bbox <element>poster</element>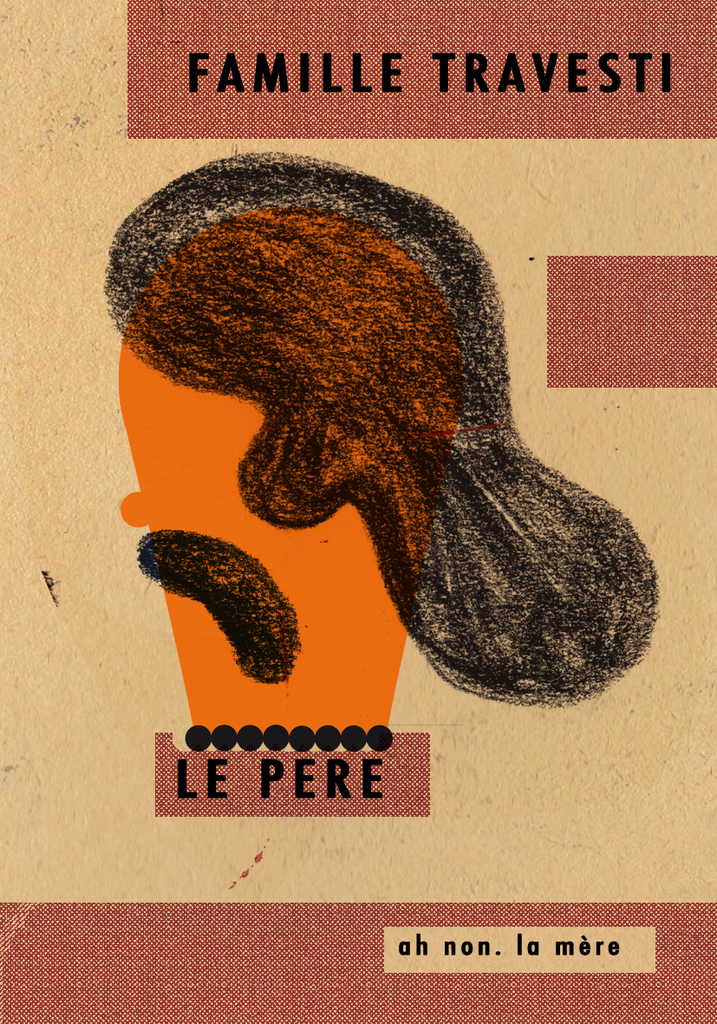
region(0, 0, 716, 1023)
